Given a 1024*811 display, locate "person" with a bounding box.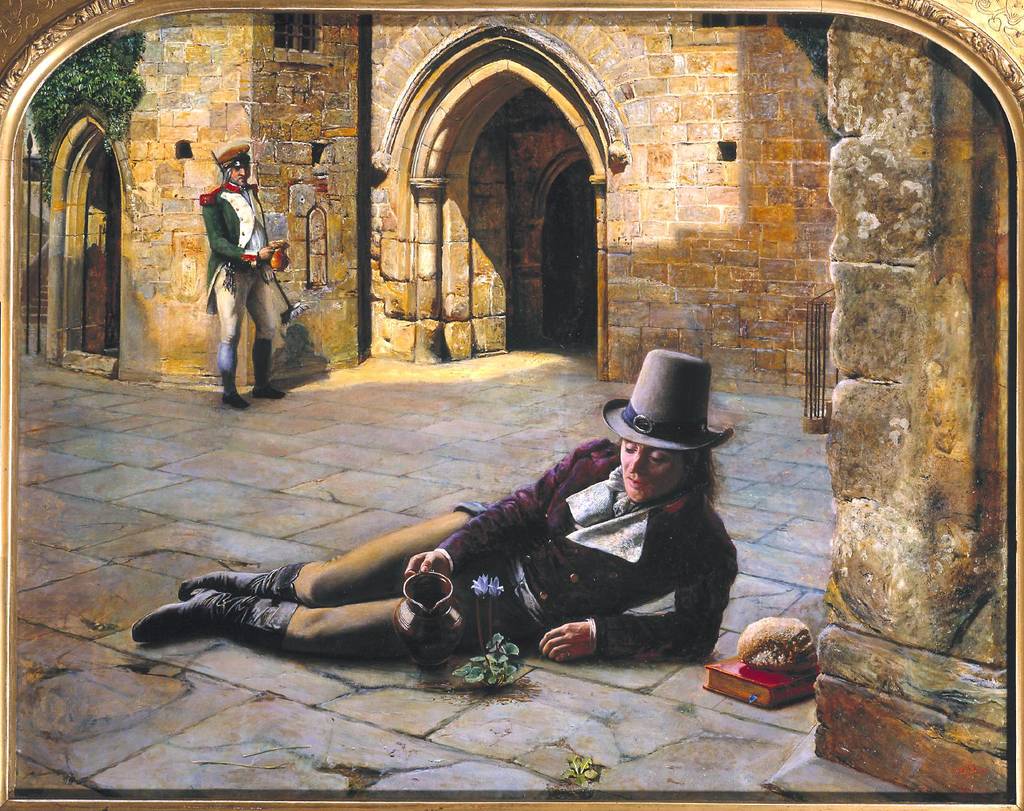
Located: BBox(109, 352, 739, 656).
